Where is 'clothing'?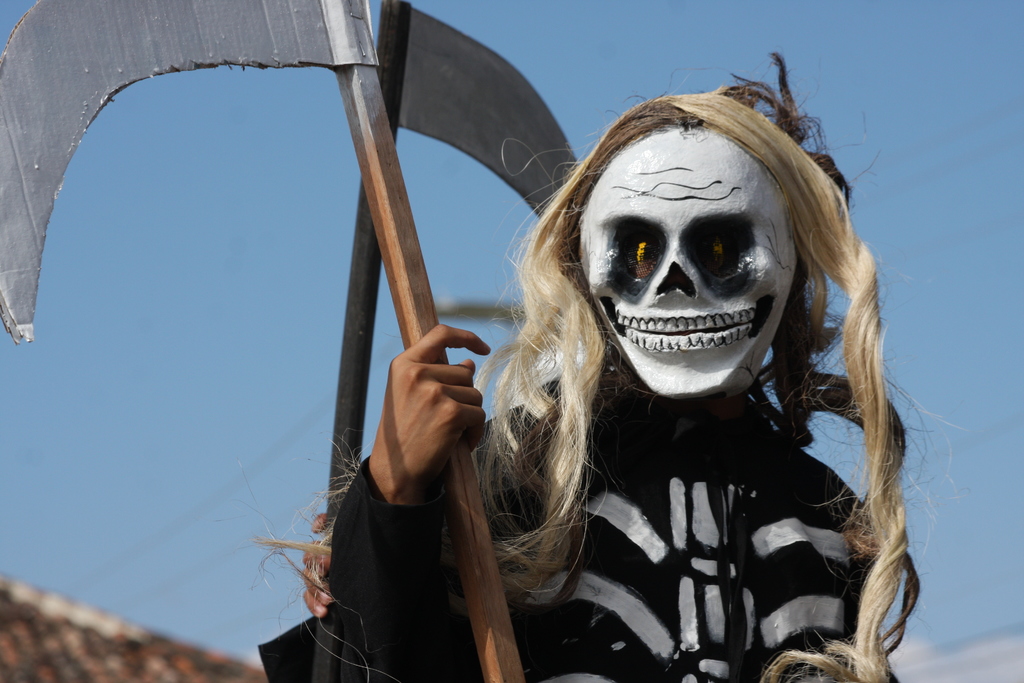
locate(252, 339, 909, 682).
